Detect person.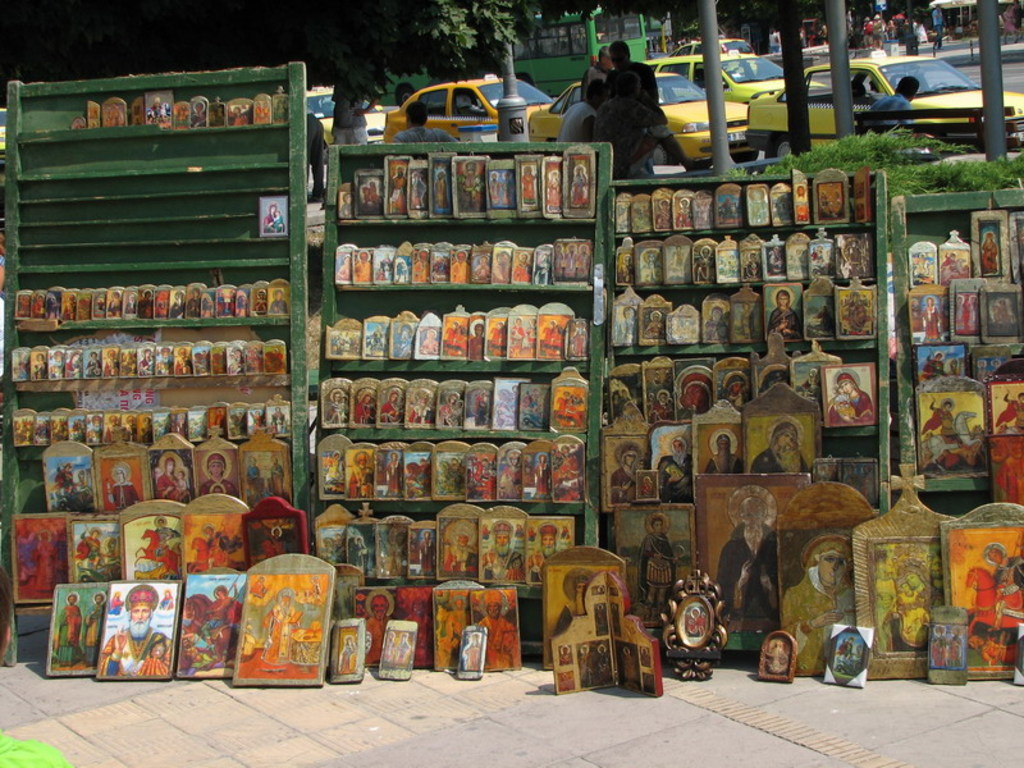
Detected at {"left": 547, "top": 570, "right": 586, "bottom": 632}.
